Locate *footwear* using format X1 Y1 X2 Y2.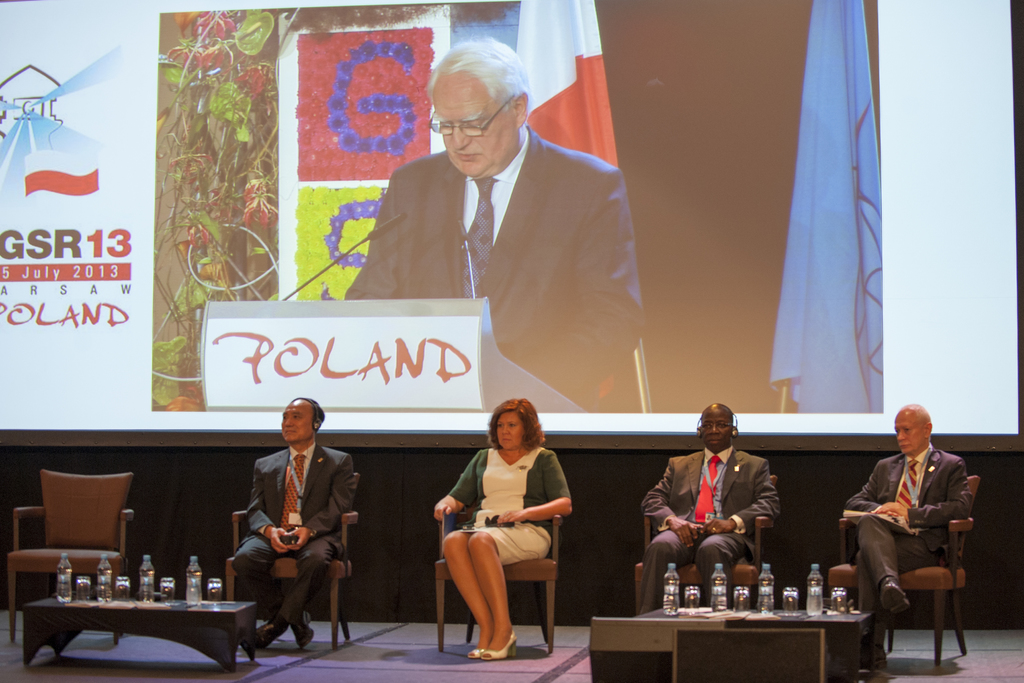
483 633 519 657.
